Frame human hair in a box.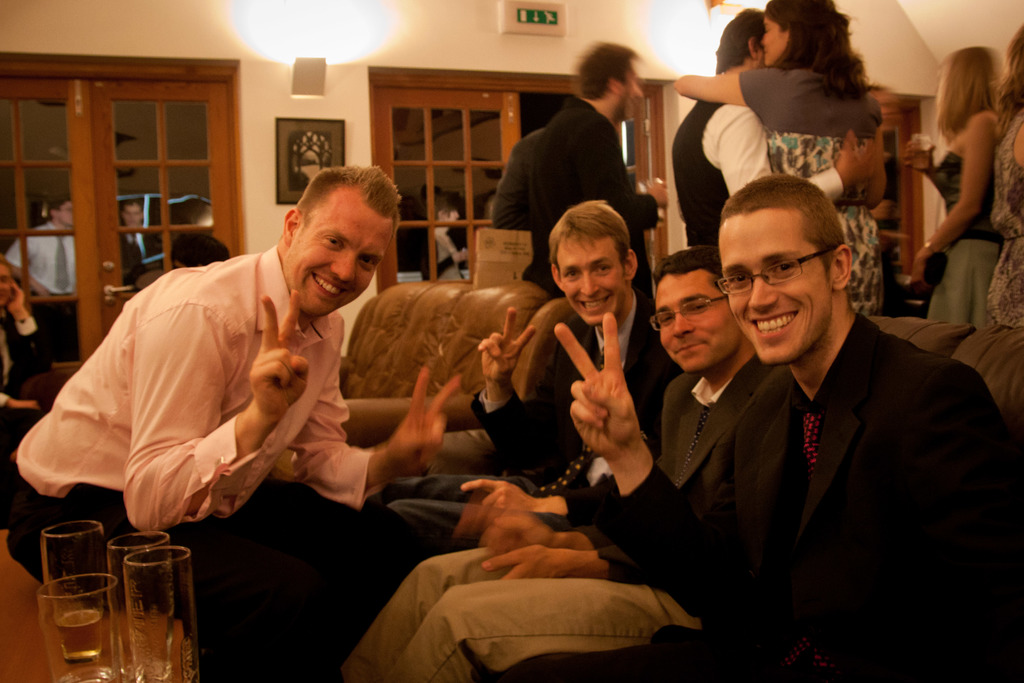
l=652, t=242, r=727, b=305.
